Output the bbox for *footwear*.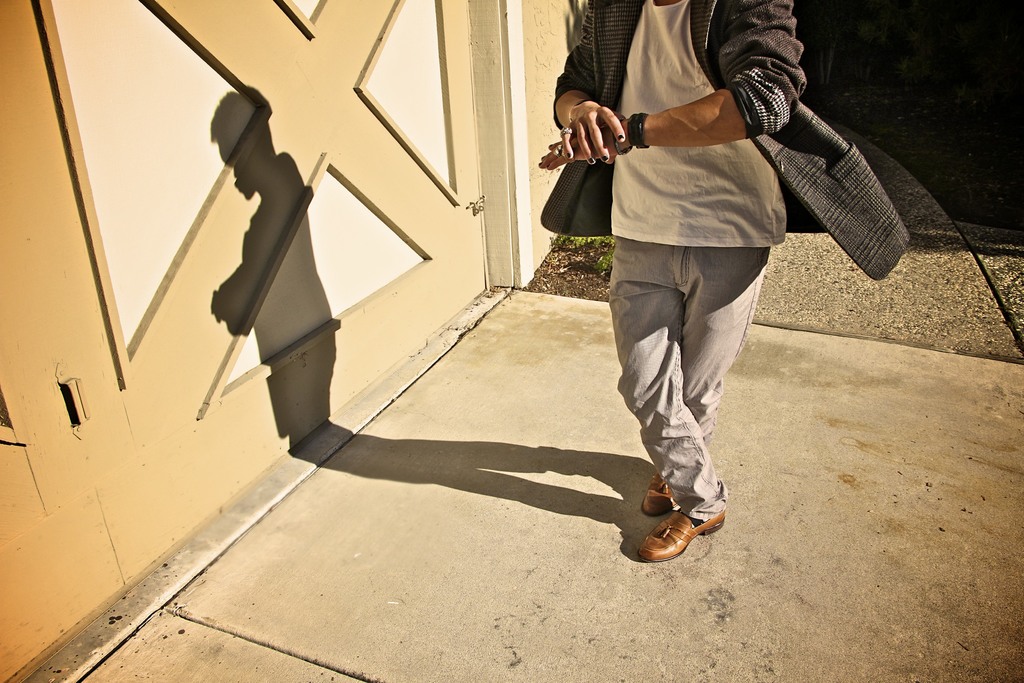
pyautogui.locateOnScreen(640, 472, 680, 520).
